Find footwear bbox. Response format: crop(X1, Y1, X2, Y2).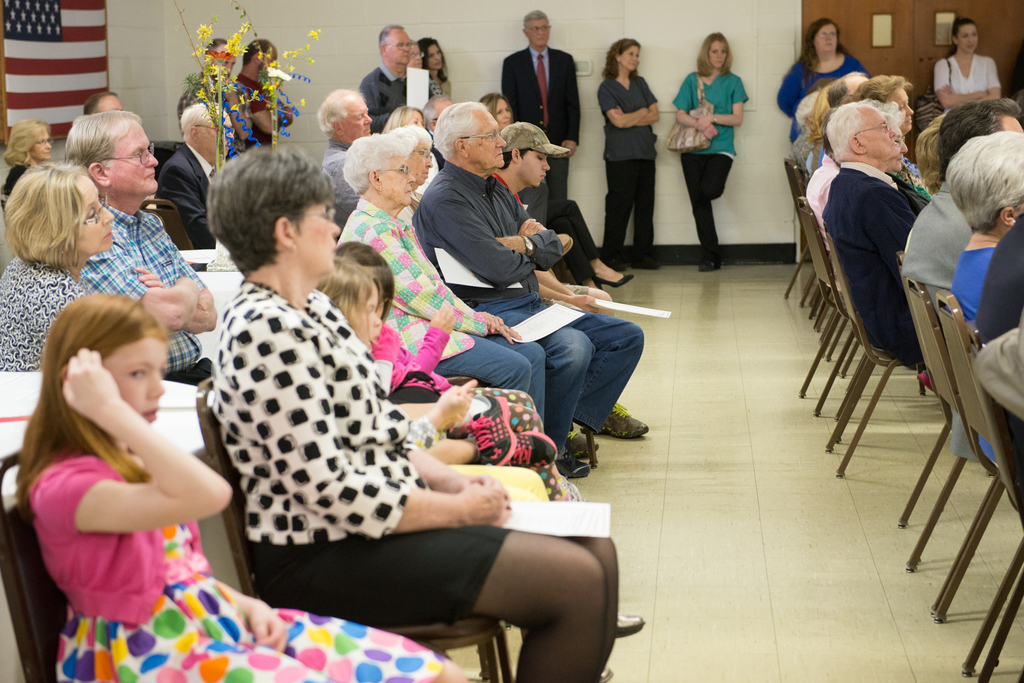
crop(557, 458, 593, 480).
